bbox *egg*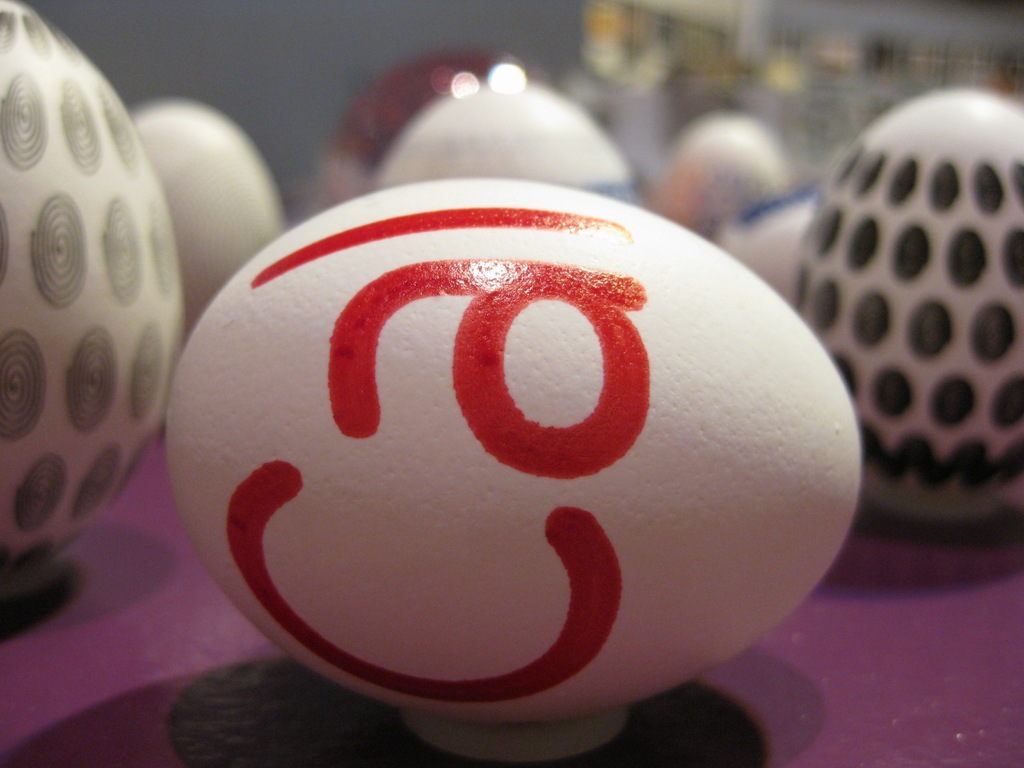
Rect(165, 175, 867, 720)
